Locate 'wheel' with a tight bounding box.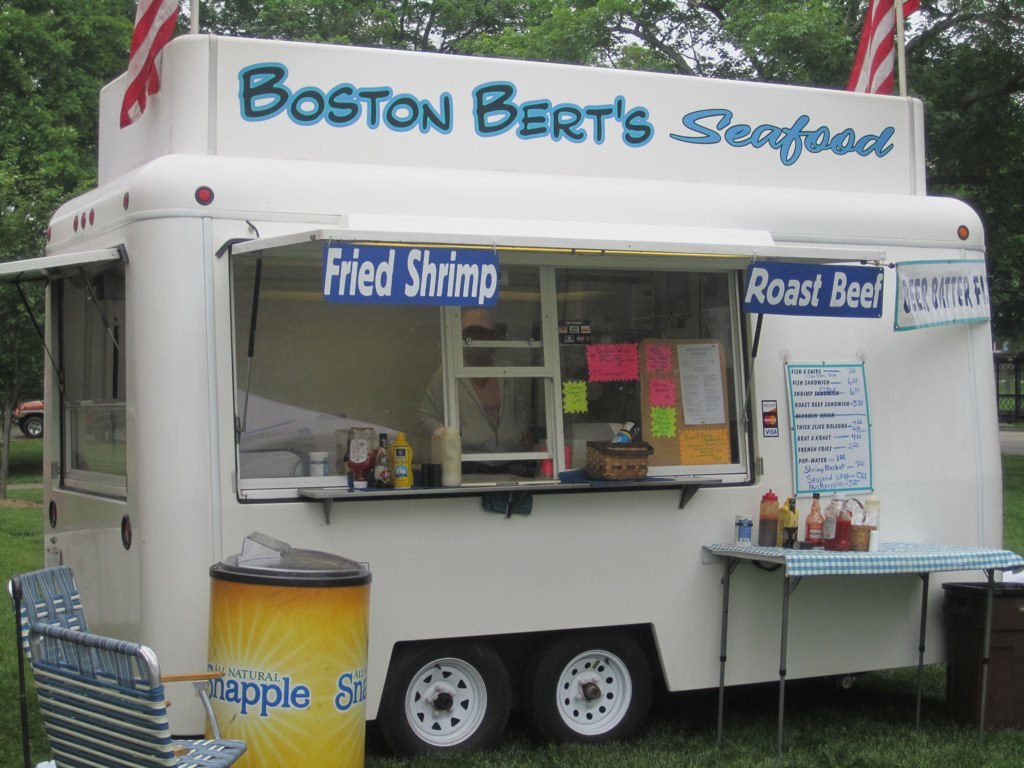
l=391, t=663, r=498, b=760.
